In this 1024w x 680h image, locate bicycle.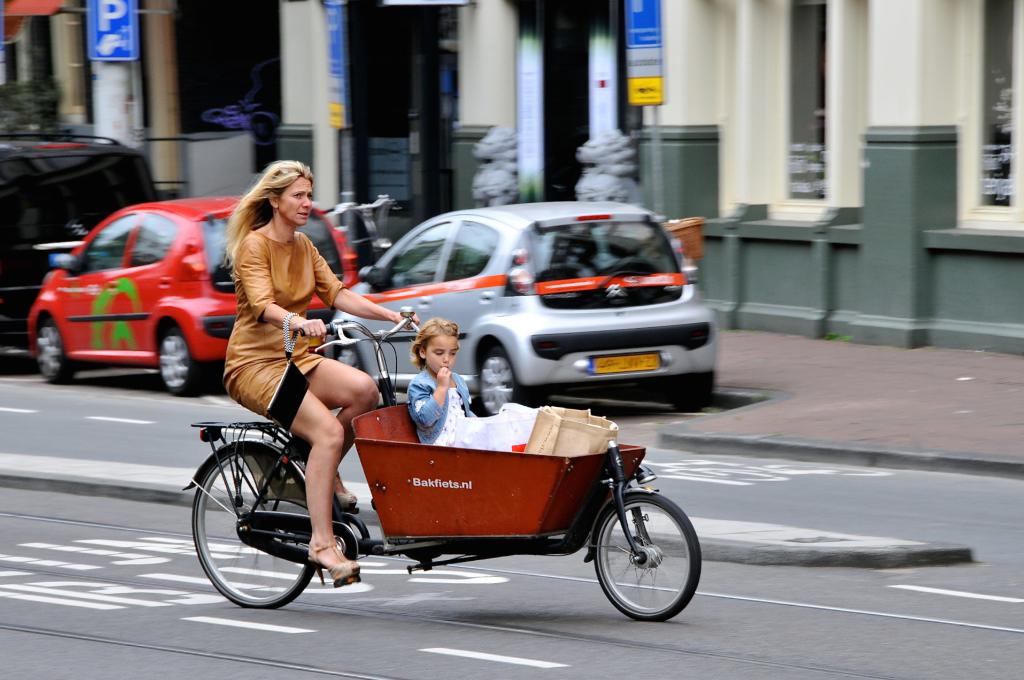
Bounding box: rect(172, 332, 700, 624).
